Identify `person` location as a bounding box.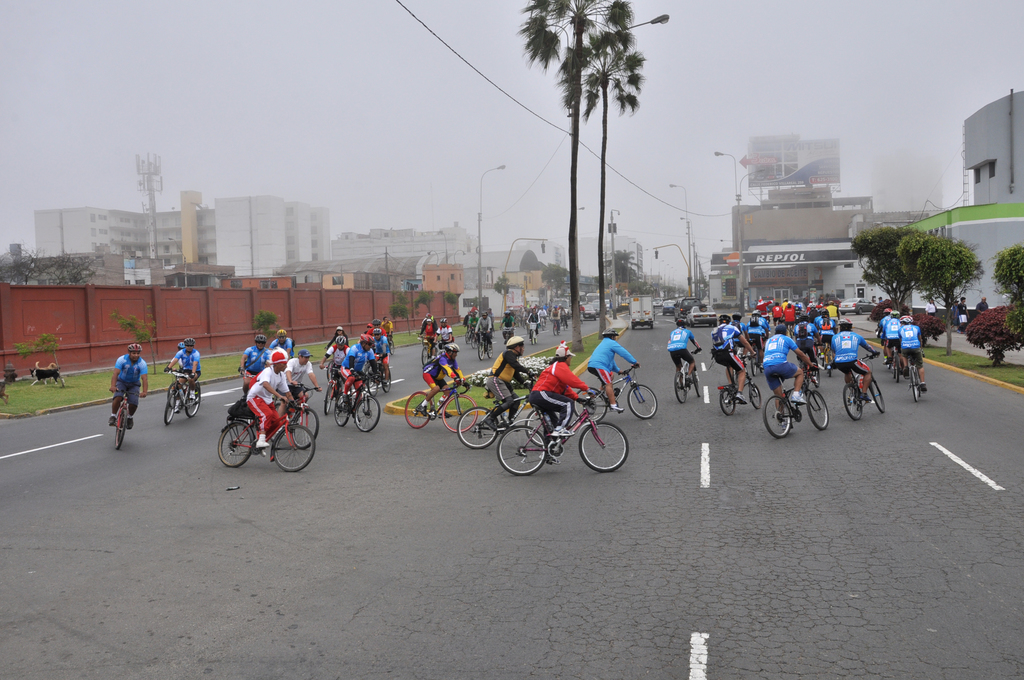
select_region(831, 318, 877, 411).
